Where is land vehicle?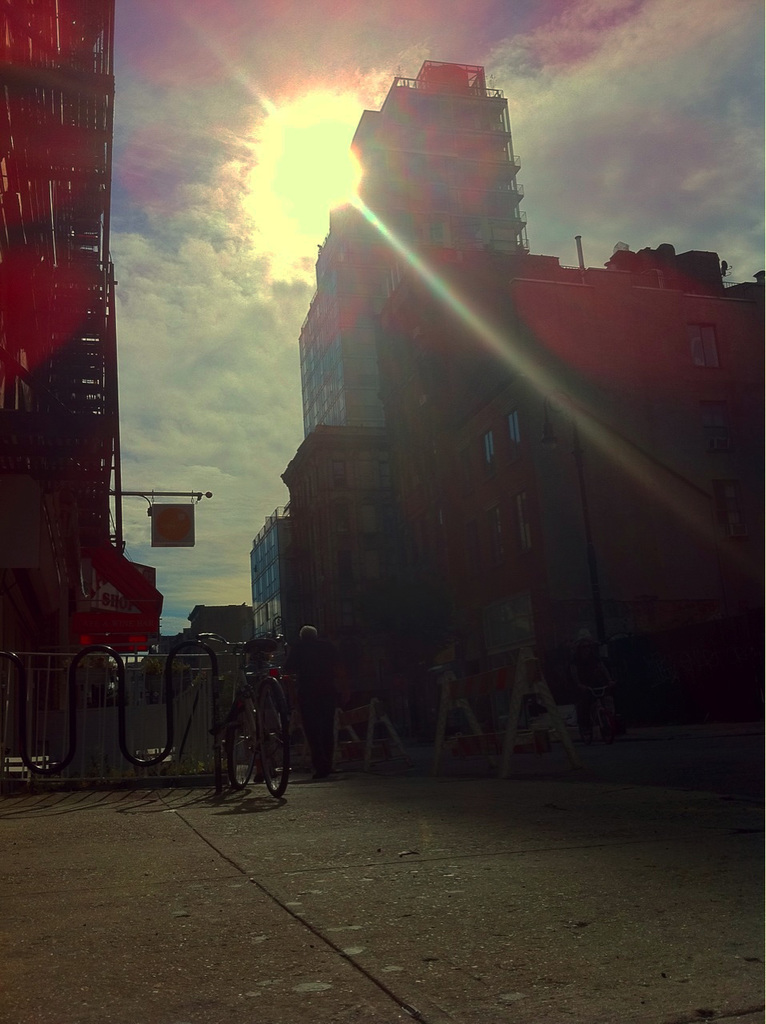
<box>206,631,288,799</box>.
